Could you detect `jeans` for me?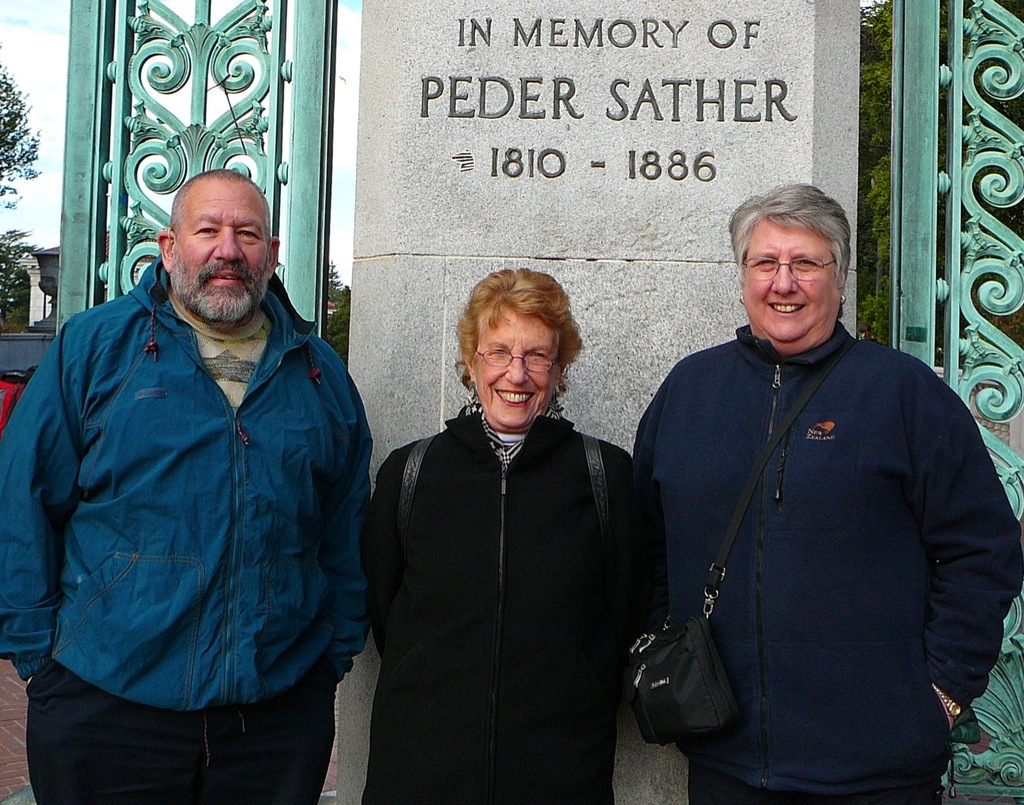
Detection result: (23,665,341,804).
